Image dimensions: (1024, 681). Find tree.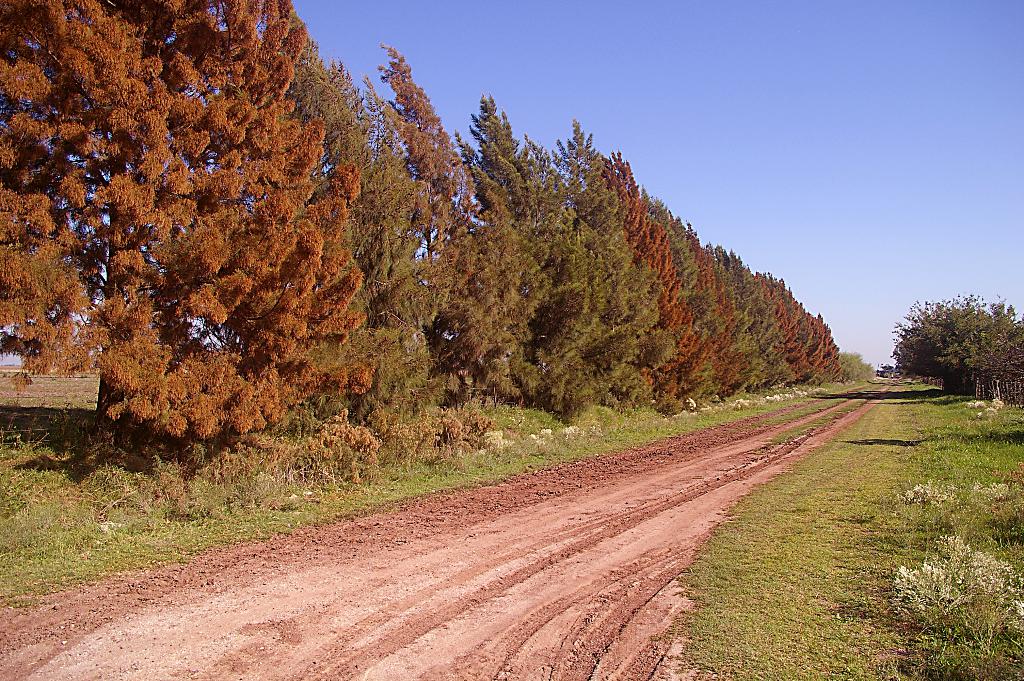
bbox(902, 284, 1011, 397).
